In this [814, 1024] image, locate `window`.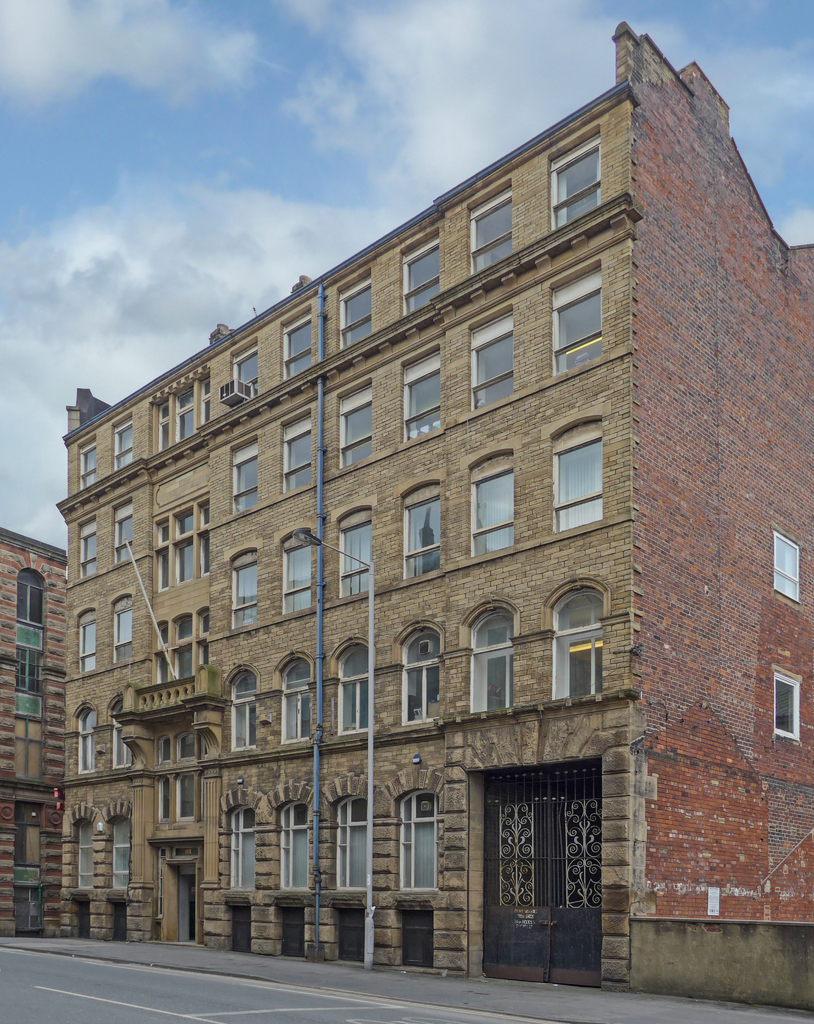
Bounding box: x1=74, y1=605, x2=100, y2=682.
